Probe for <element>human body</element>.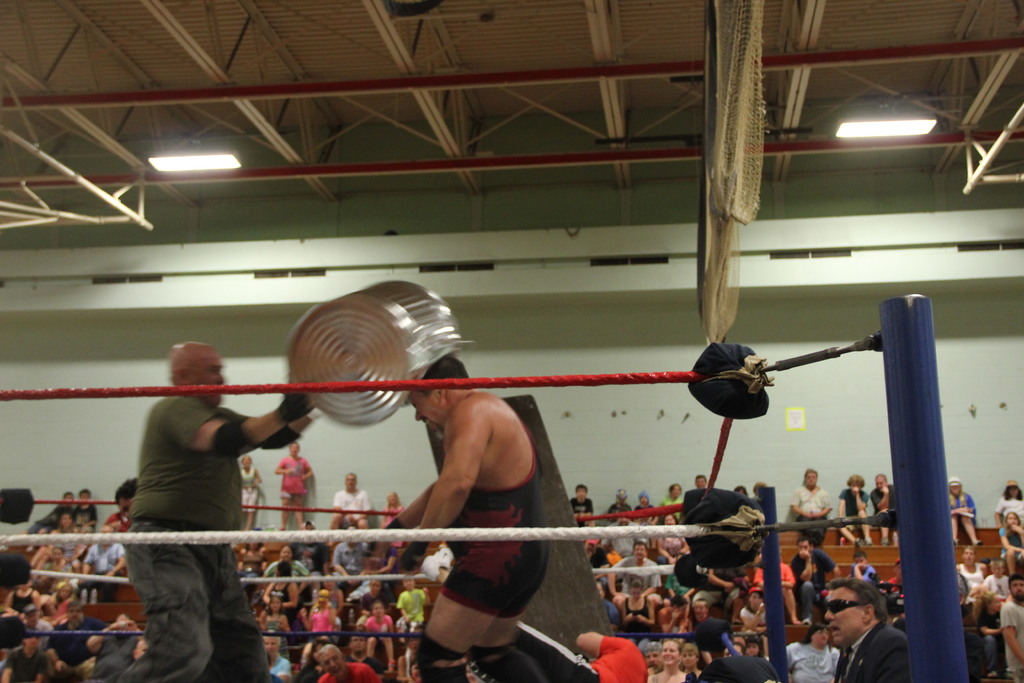
Probe result: box(392, 575, 429, 638).
